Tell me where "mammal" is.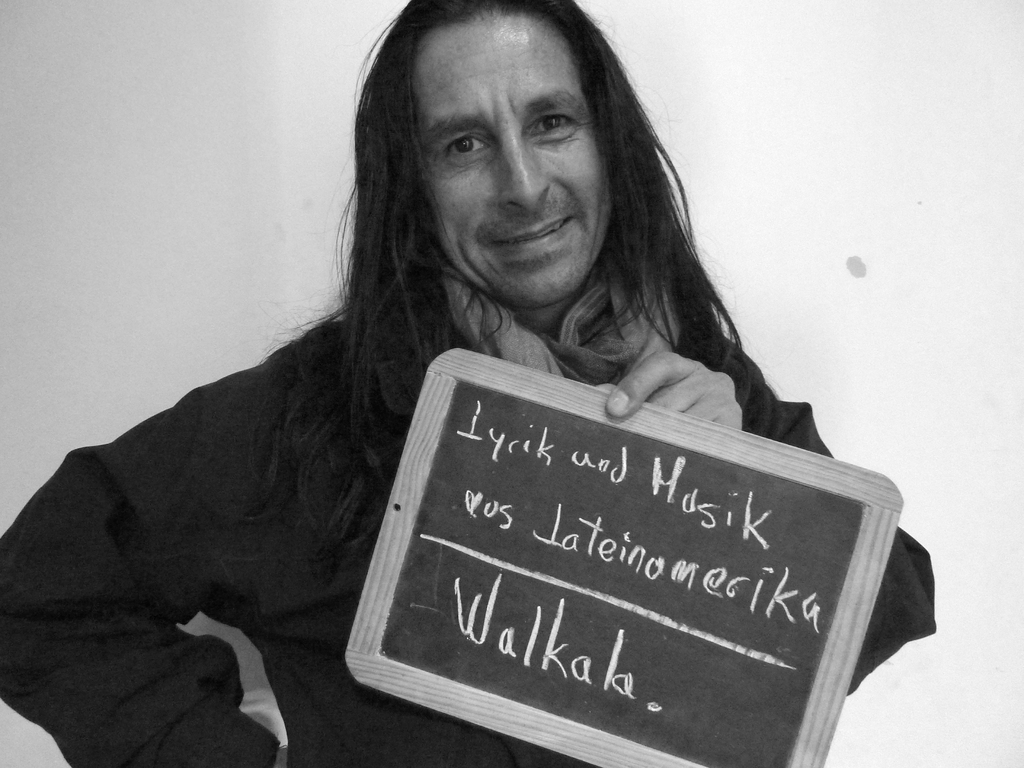
"mammal" is at <box>32,20,943,759</box>.
